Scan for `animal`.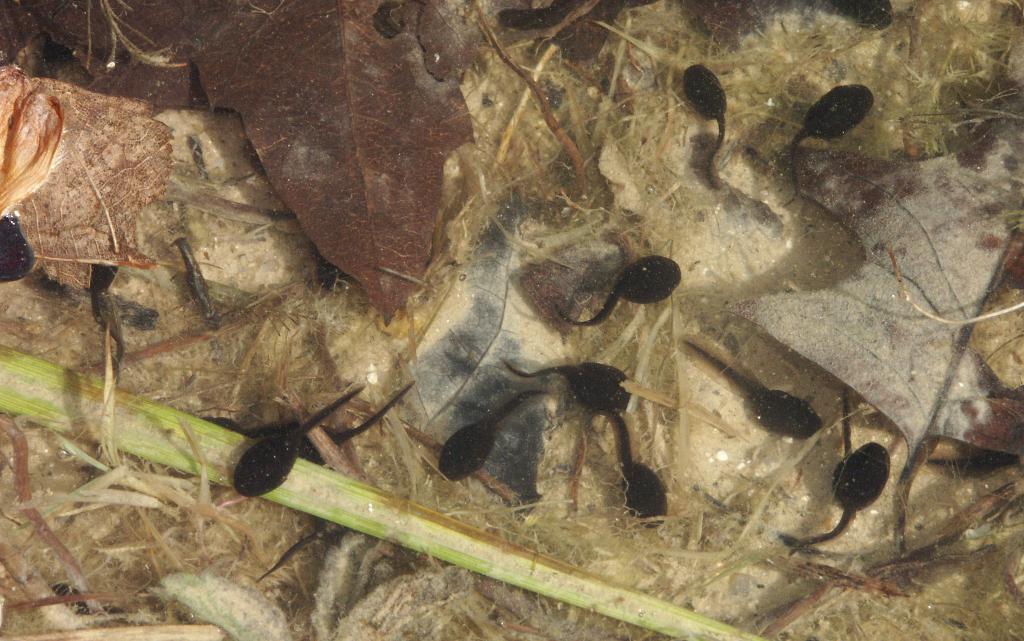
Scan result: (556,254,679,330).
